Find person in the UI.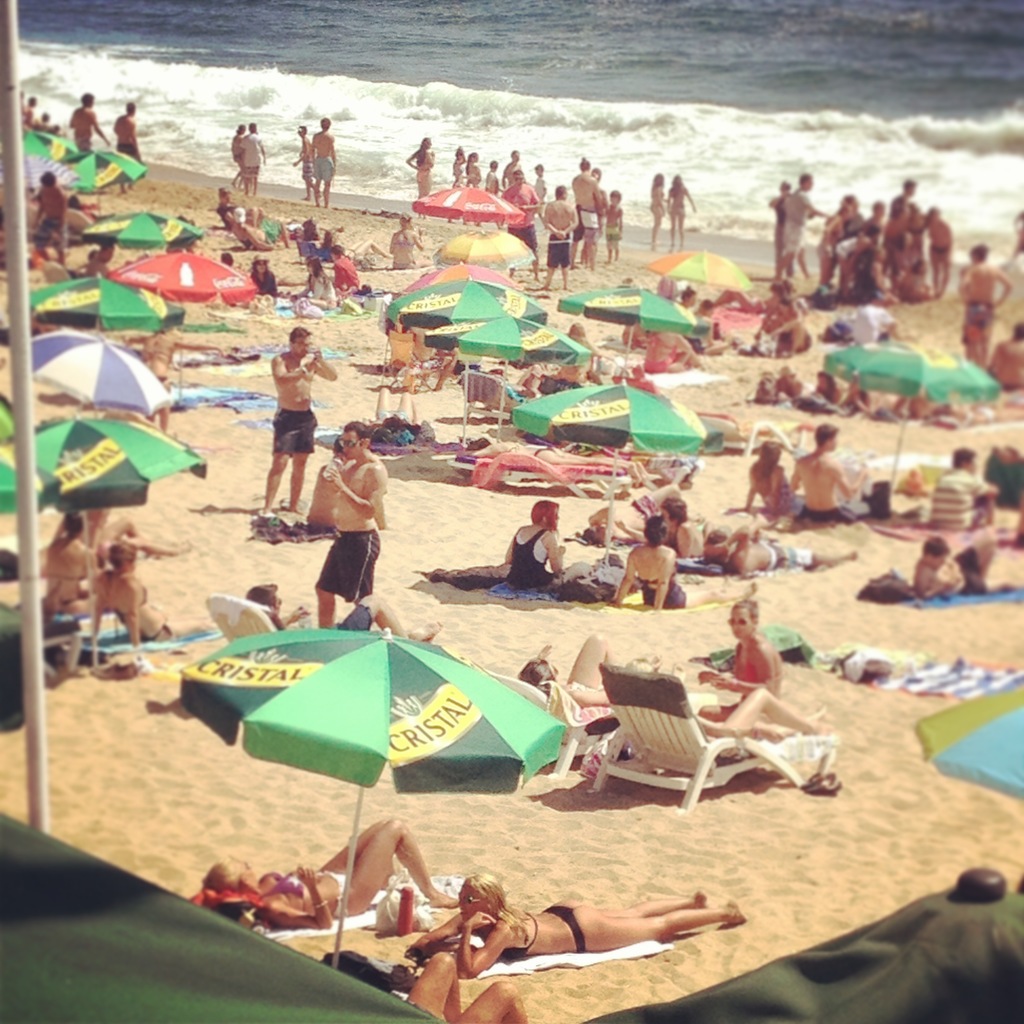
UI element at 829, 232, 879, 284.
